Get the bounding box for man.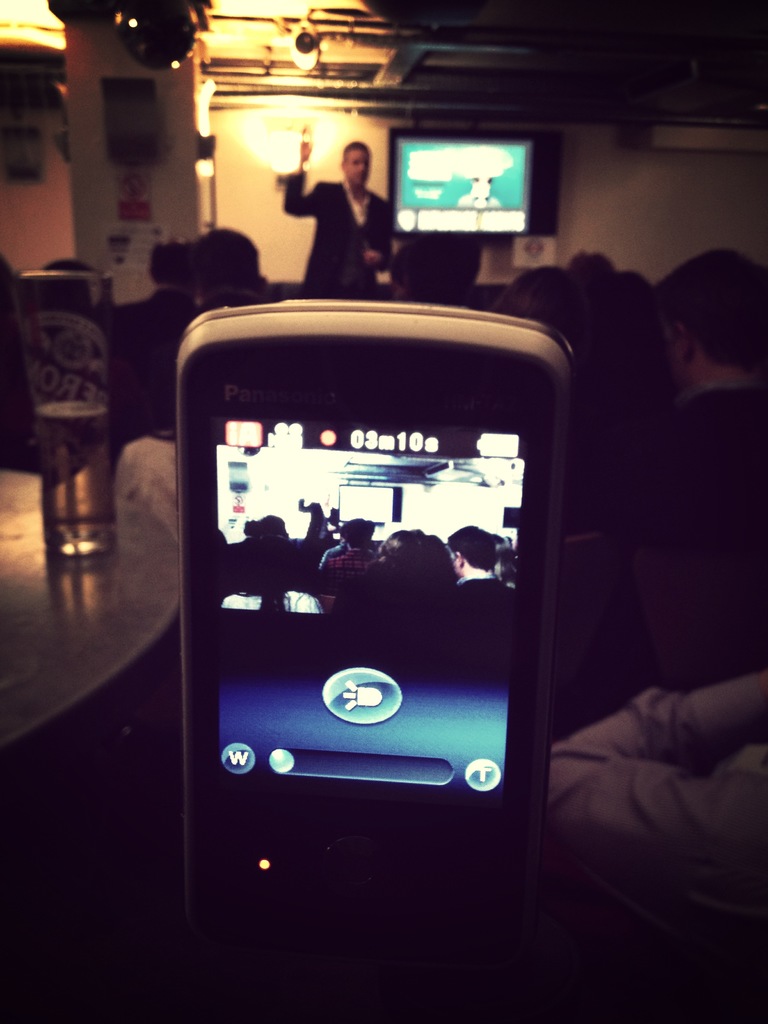
locate(280, 136, 397, 300).
